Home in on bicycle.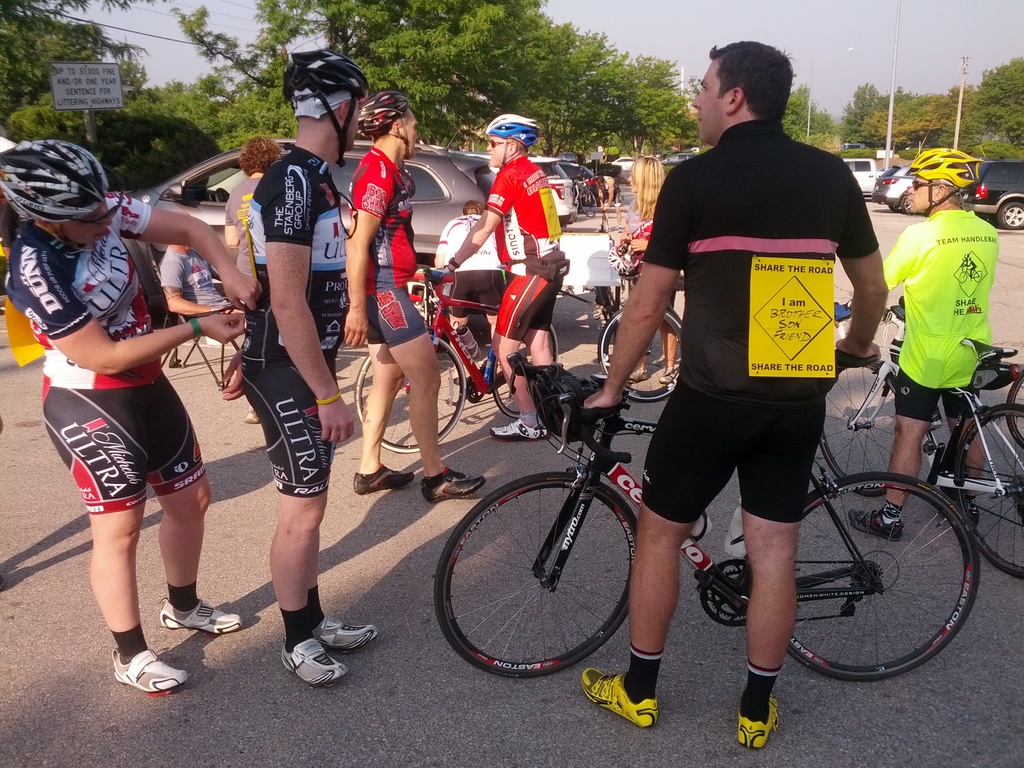
Homed in at left=435, top=349, right=982, bottom=682.
